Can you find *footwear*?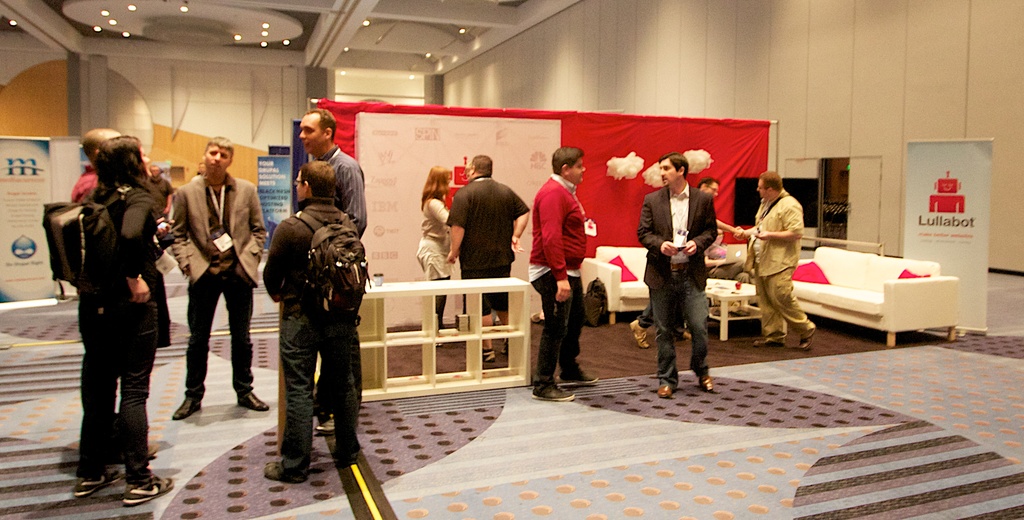
Yes, bounding box: bbox=(122, 470, 173, 501).
